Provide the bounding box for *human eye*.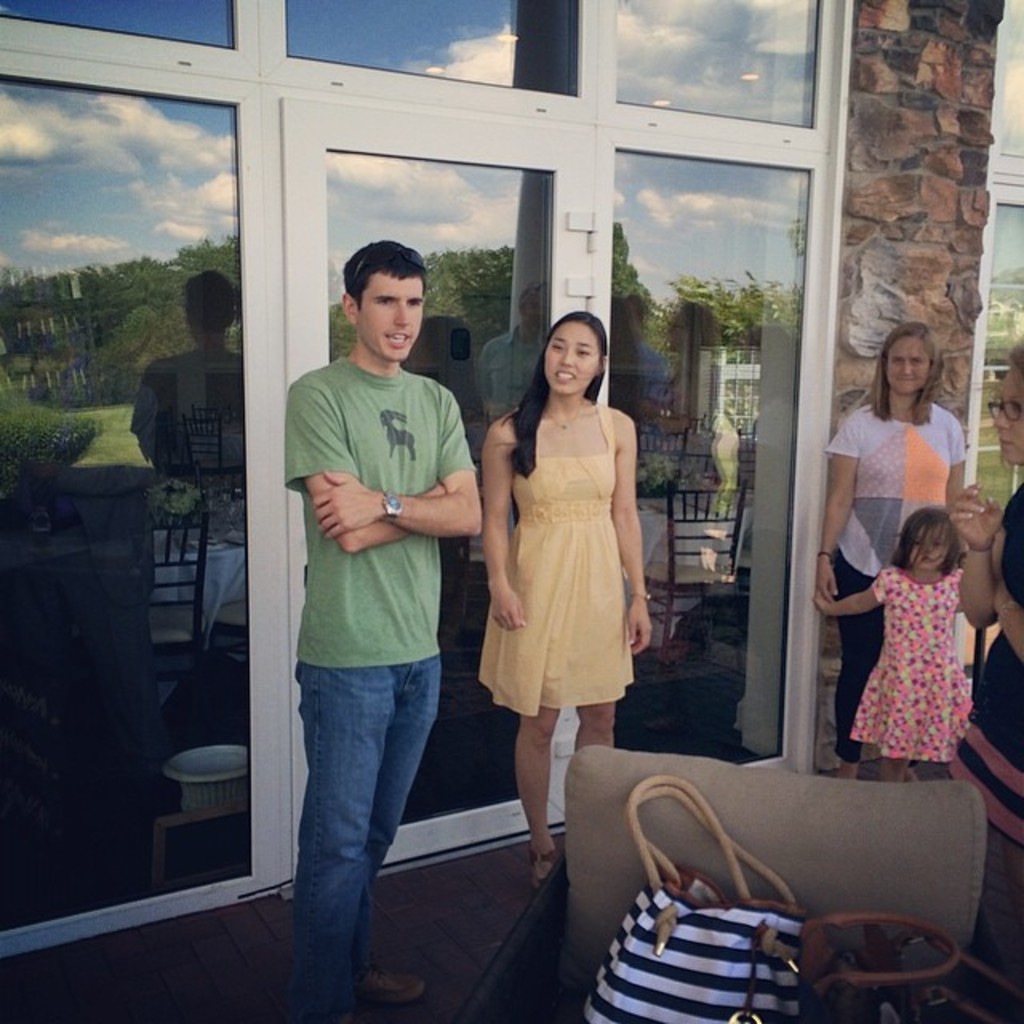
detection(914, 538, 920, 546).
